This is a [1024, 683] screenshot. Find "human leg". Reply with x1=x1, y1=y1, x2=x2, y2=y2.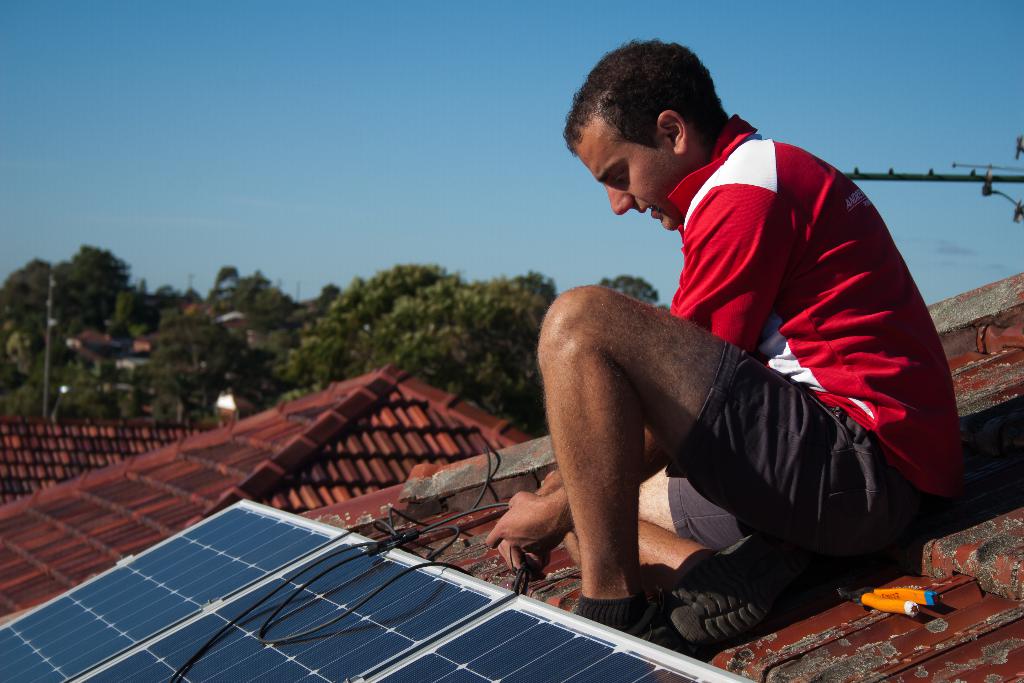
x1=559, y1=464, x2=771, y2=644.
